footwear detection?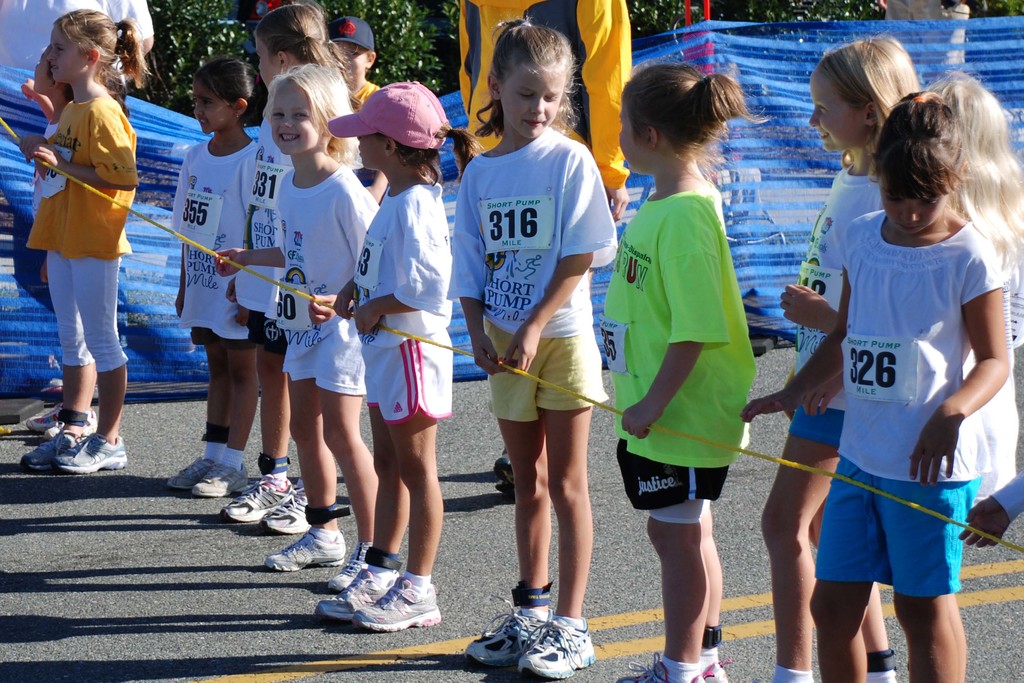
<bbox>700, 653, 731, 682</bbox>
